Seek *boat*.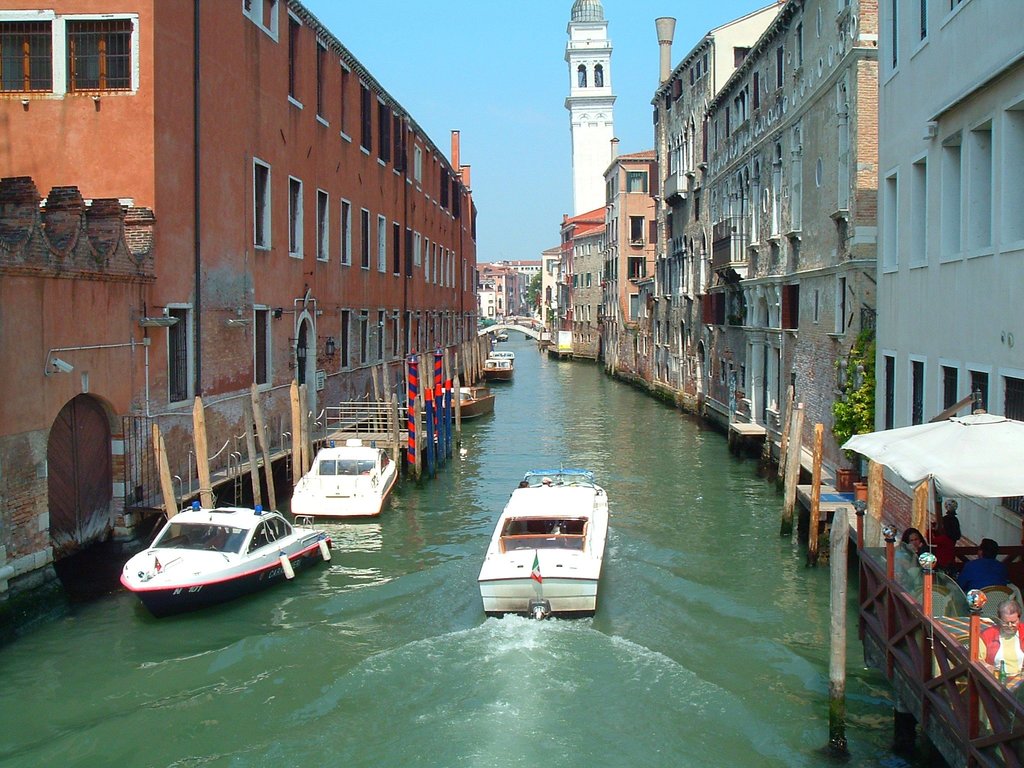
[112,492,326,615].
